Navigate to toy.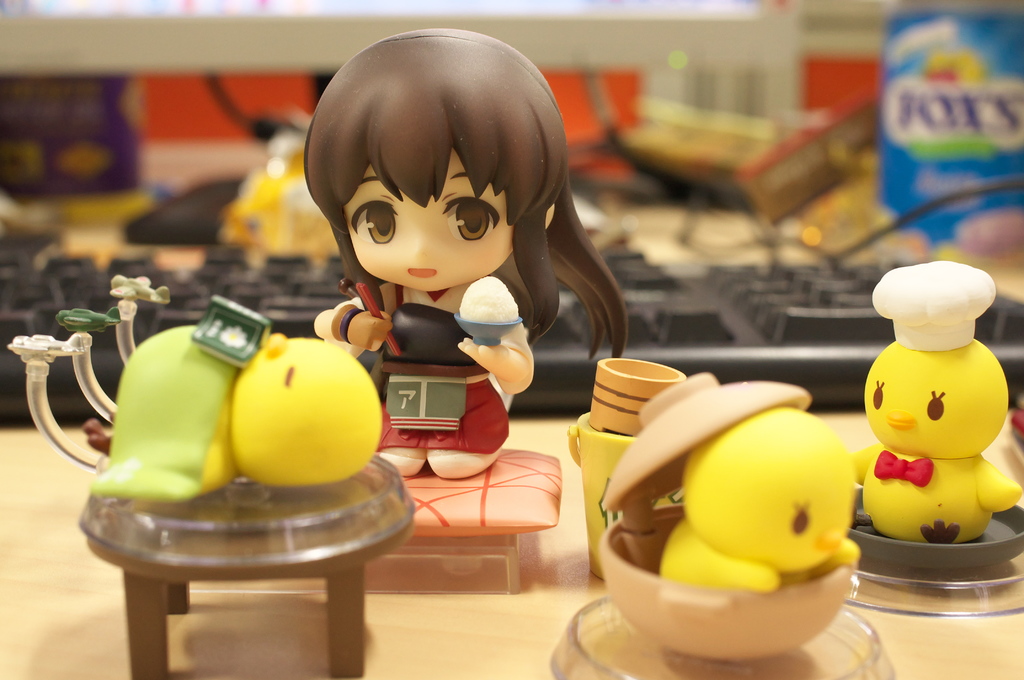
Navigation target: bbox=(660, 408, 858, 589).
